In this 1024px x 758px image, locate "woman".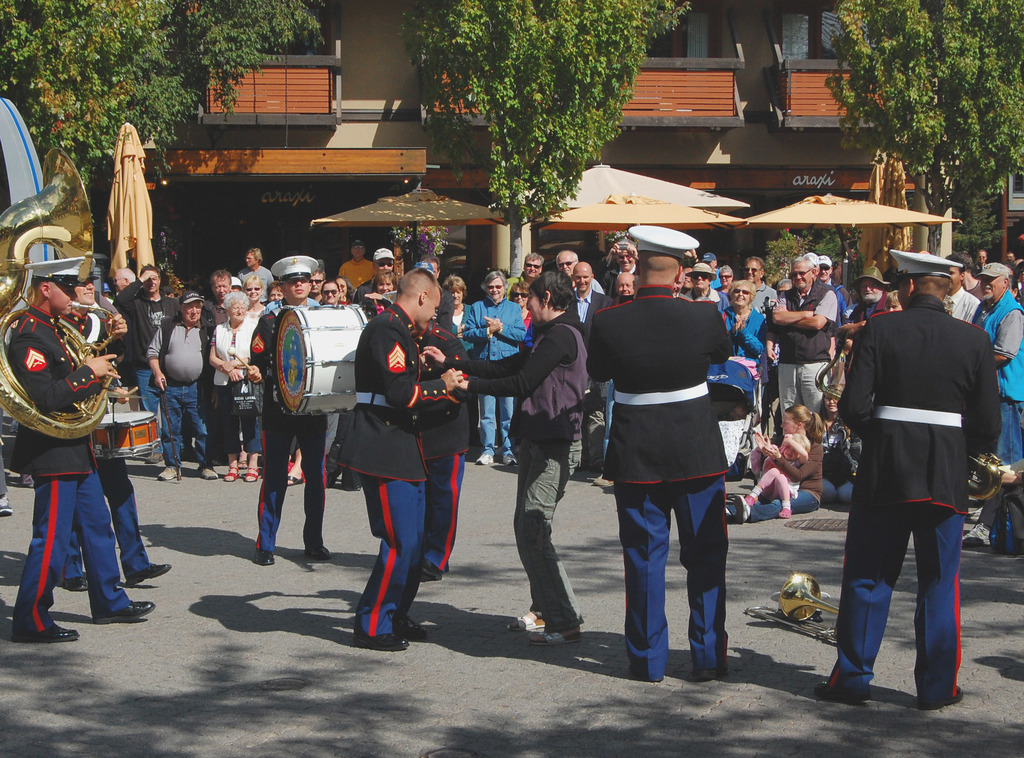
Bounding box: x1=268 y1=278 x2=280 y2=303.
